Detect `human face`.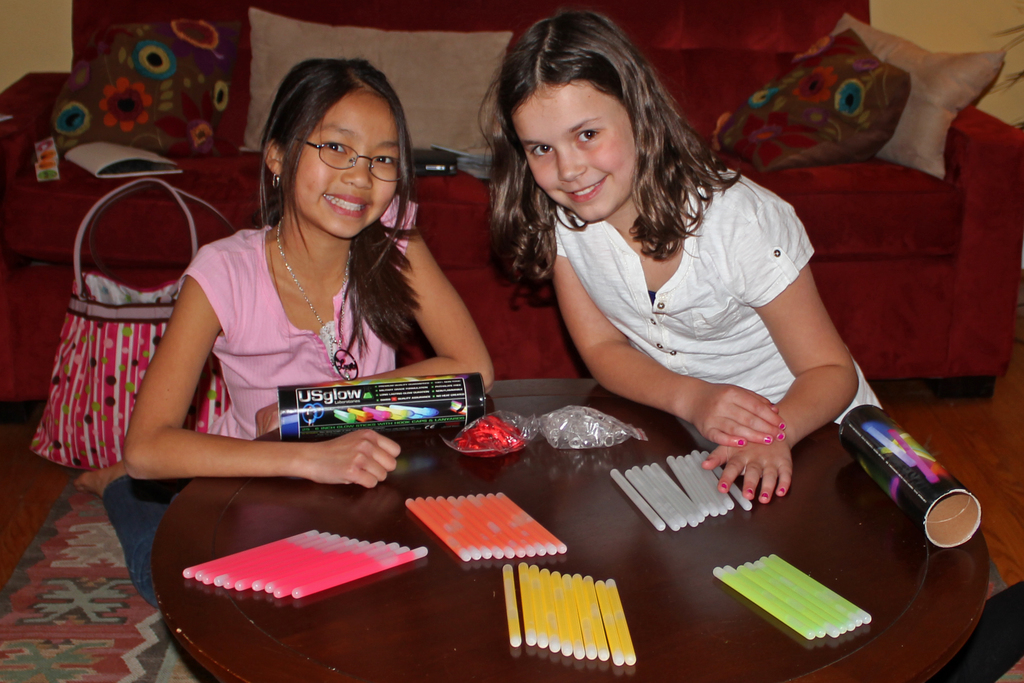
Detected at {"x1": 513, "y1": 83, "x2": 637, "y2": 220}.
